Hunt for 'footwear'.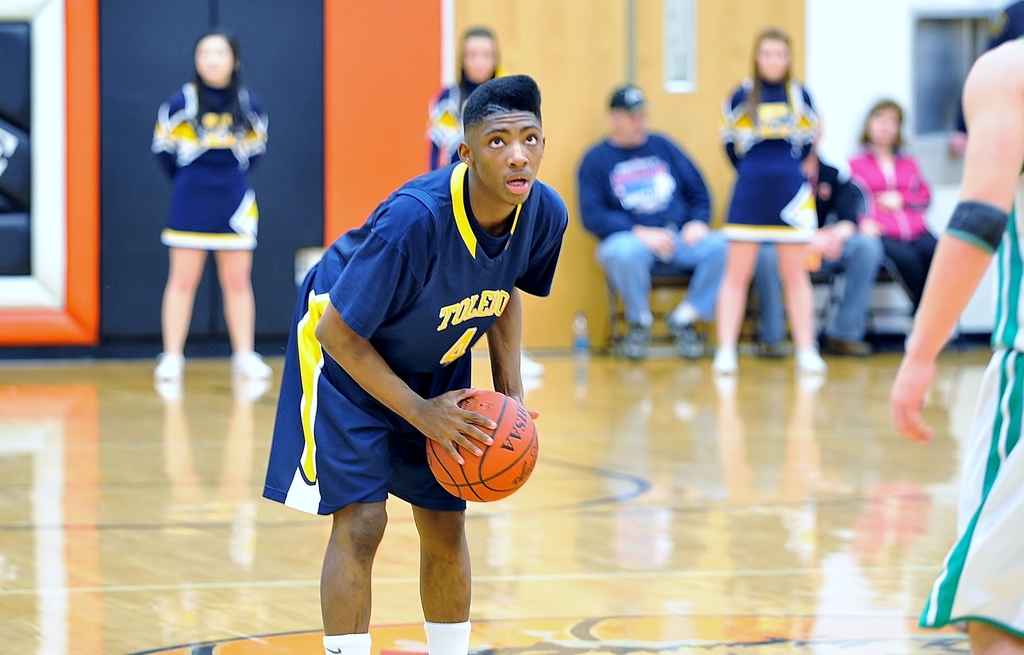
Hunted down at box(152, 355, 184, 382).
